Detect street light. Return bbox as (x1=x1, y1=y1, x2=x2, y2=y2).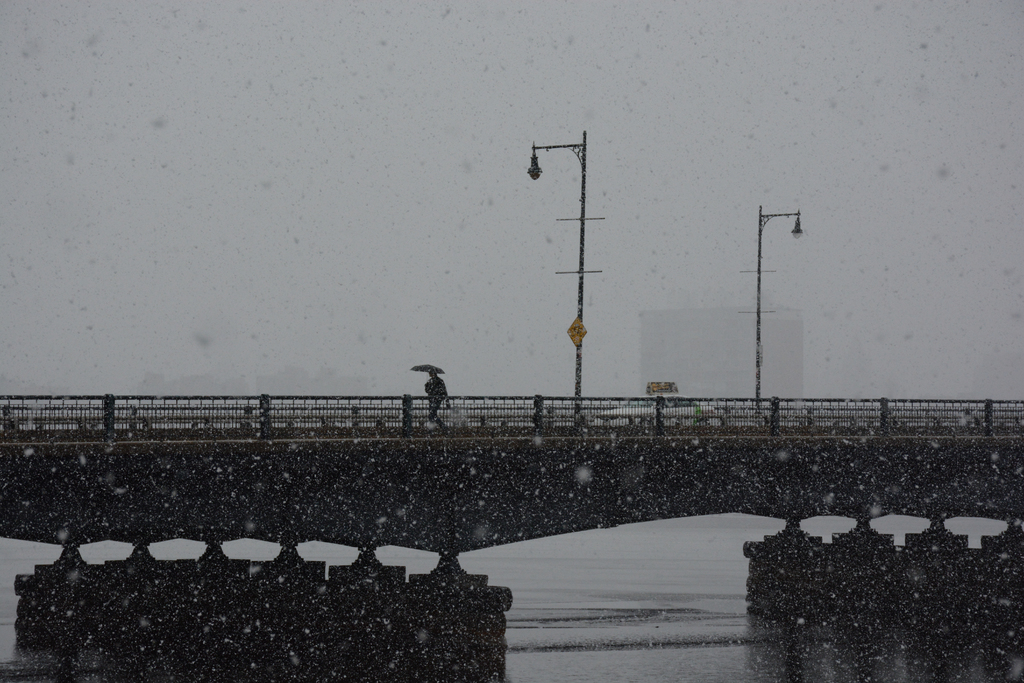
(x1=523, y1=110, x2=630, y2=402).
